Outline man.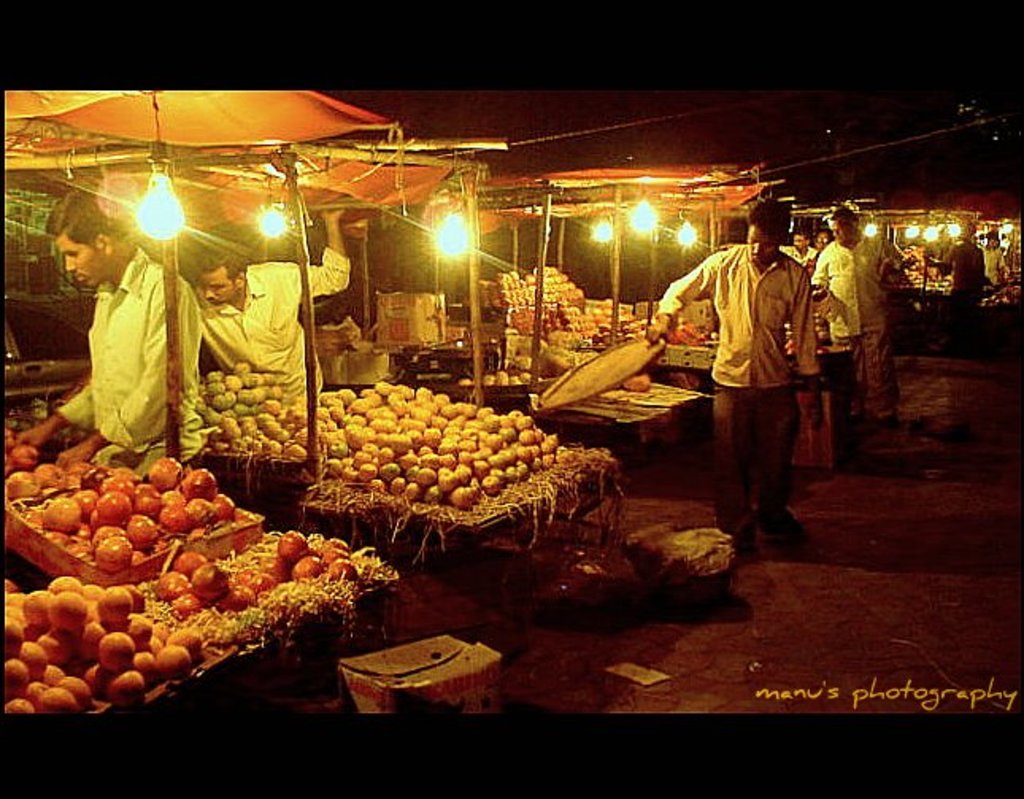
Outline: x1=664, y1=199, x2=824, y2=535.
